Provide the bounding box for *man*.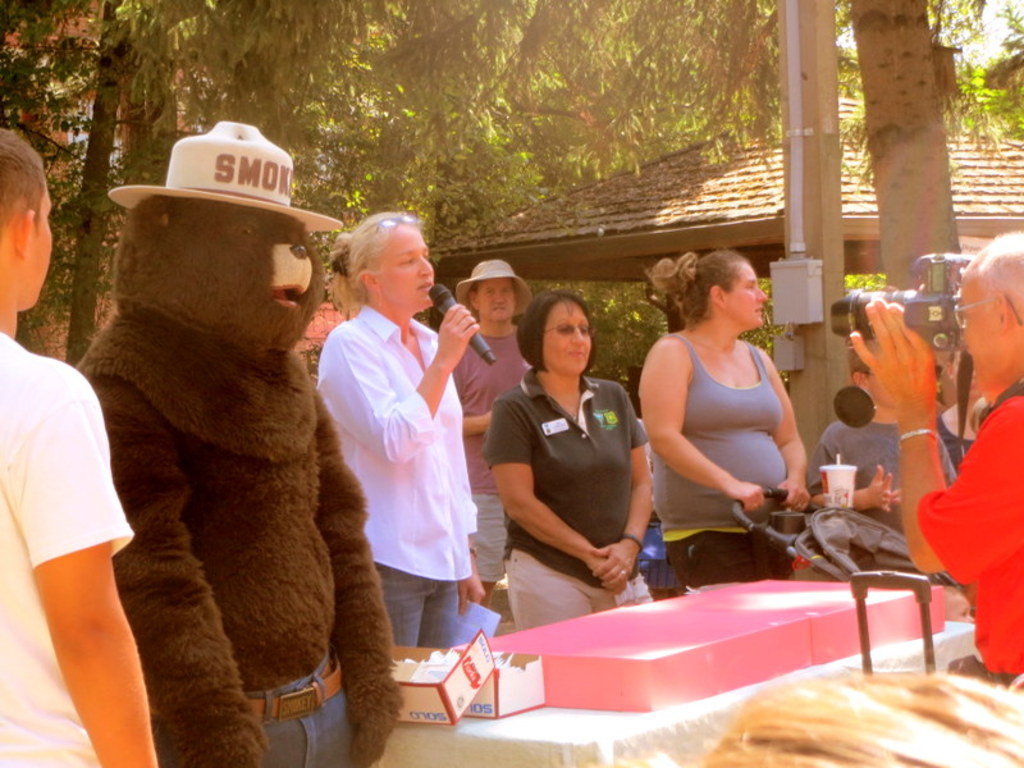
detection(0, 123, 160, 767).
